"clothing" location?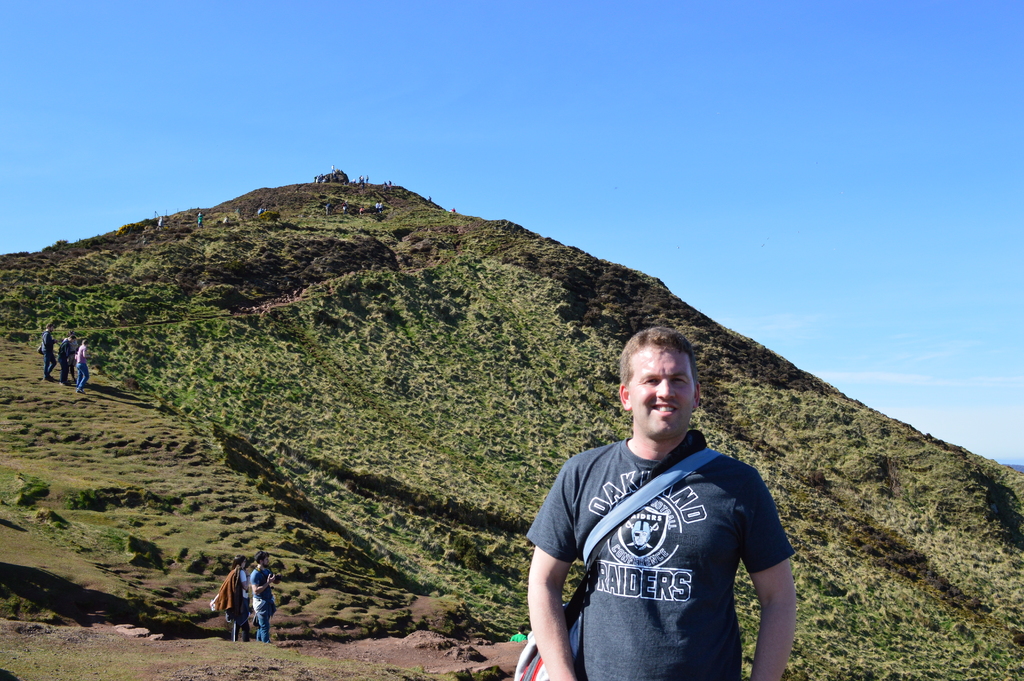
Rect(74, 346, 93, 386)
